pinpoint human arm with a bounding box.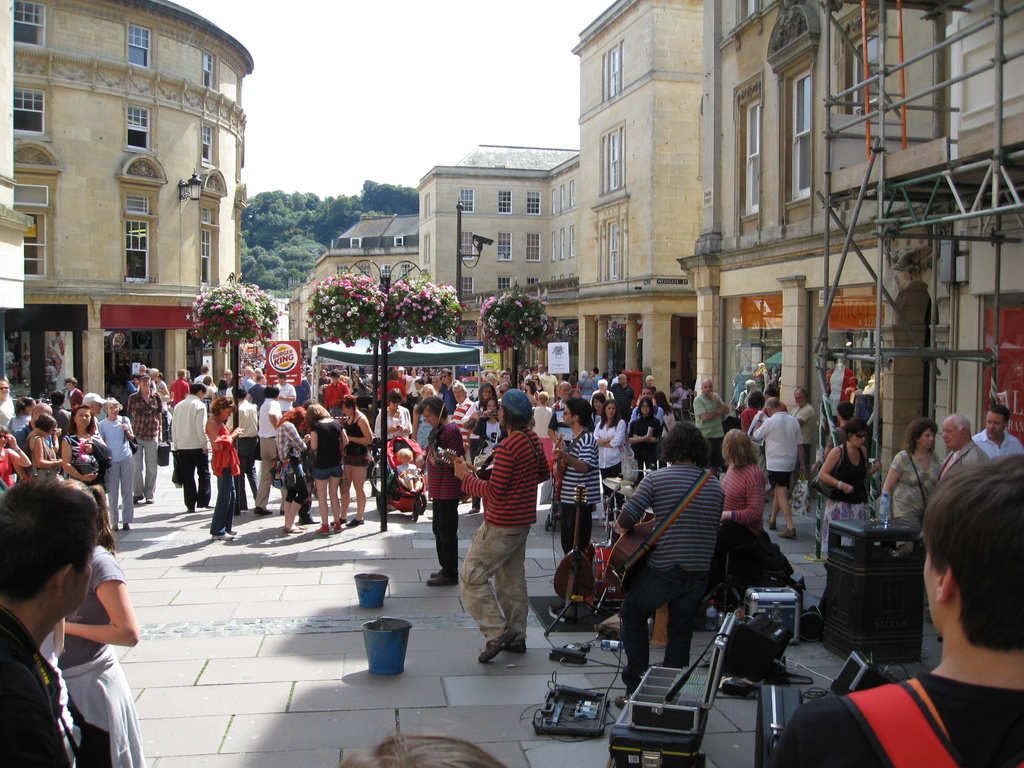
locate(412, 408, 420, 444).
